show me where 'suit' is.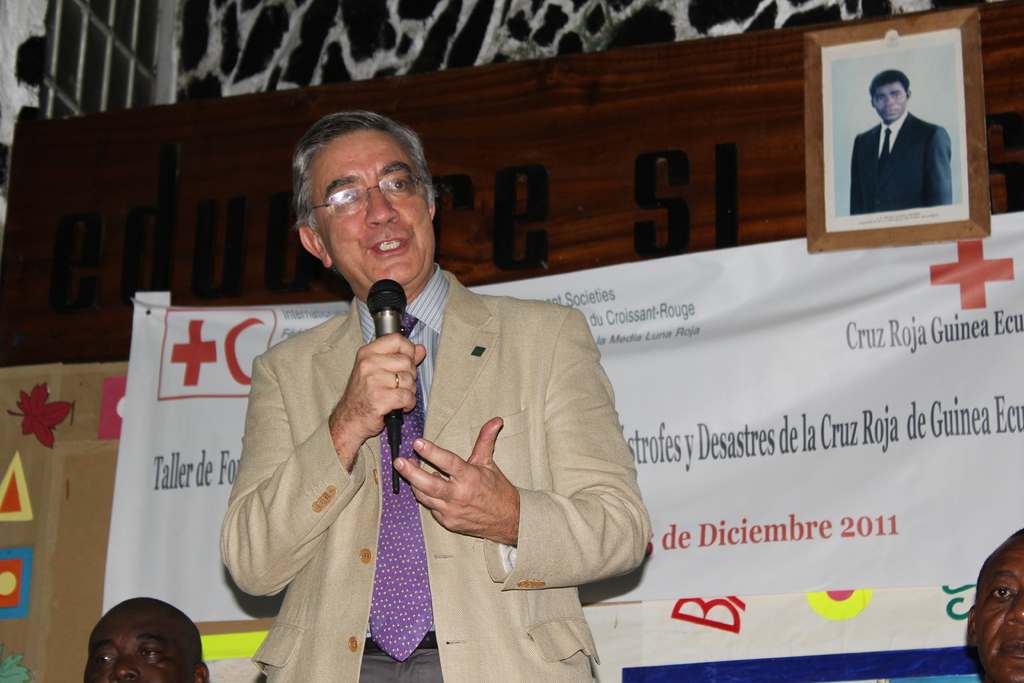
'suit' is at (219, 243, 605, 656).
